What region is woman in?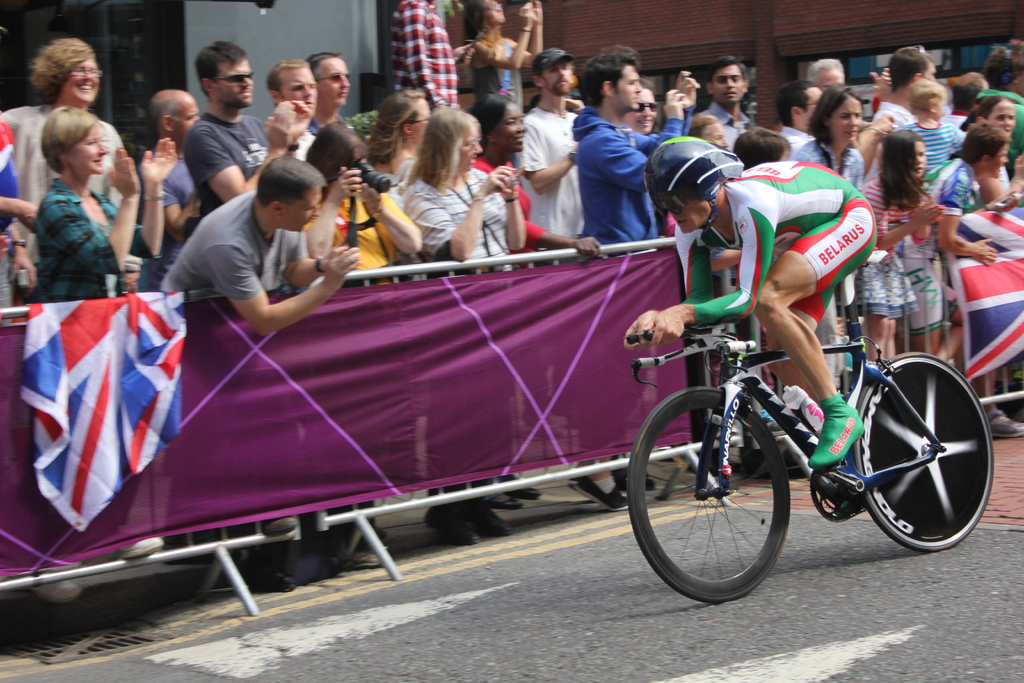
BBox(787, 85, 860, 195).
